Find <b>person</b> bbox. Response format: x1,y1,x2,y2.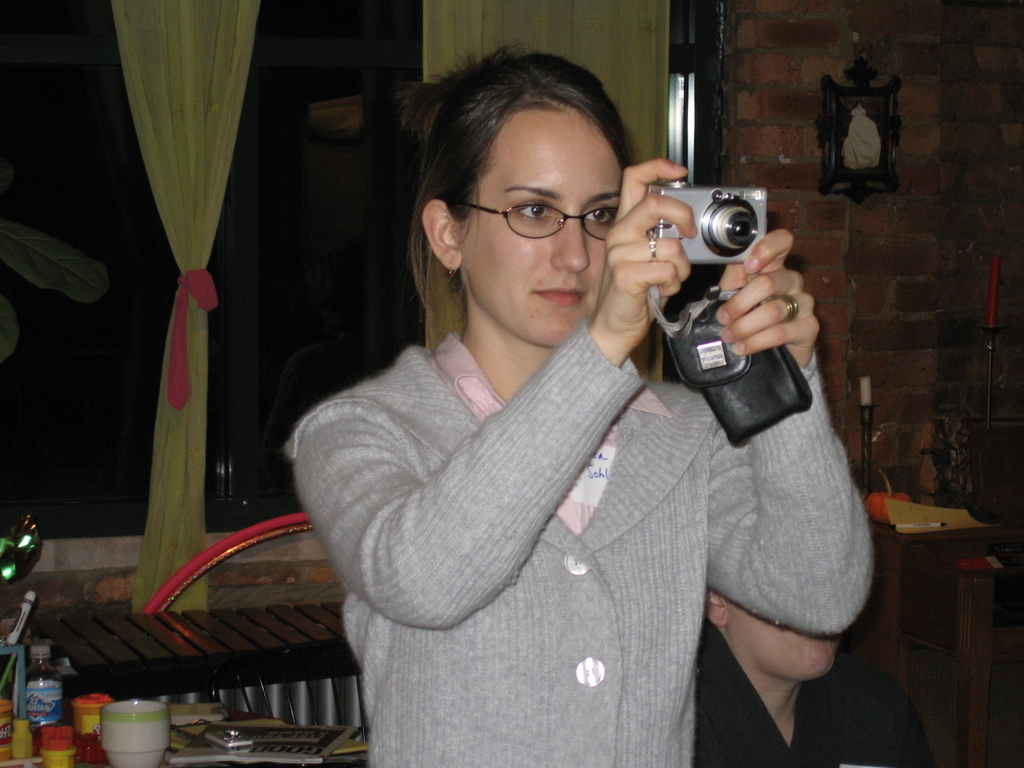
275,41,883,767.
